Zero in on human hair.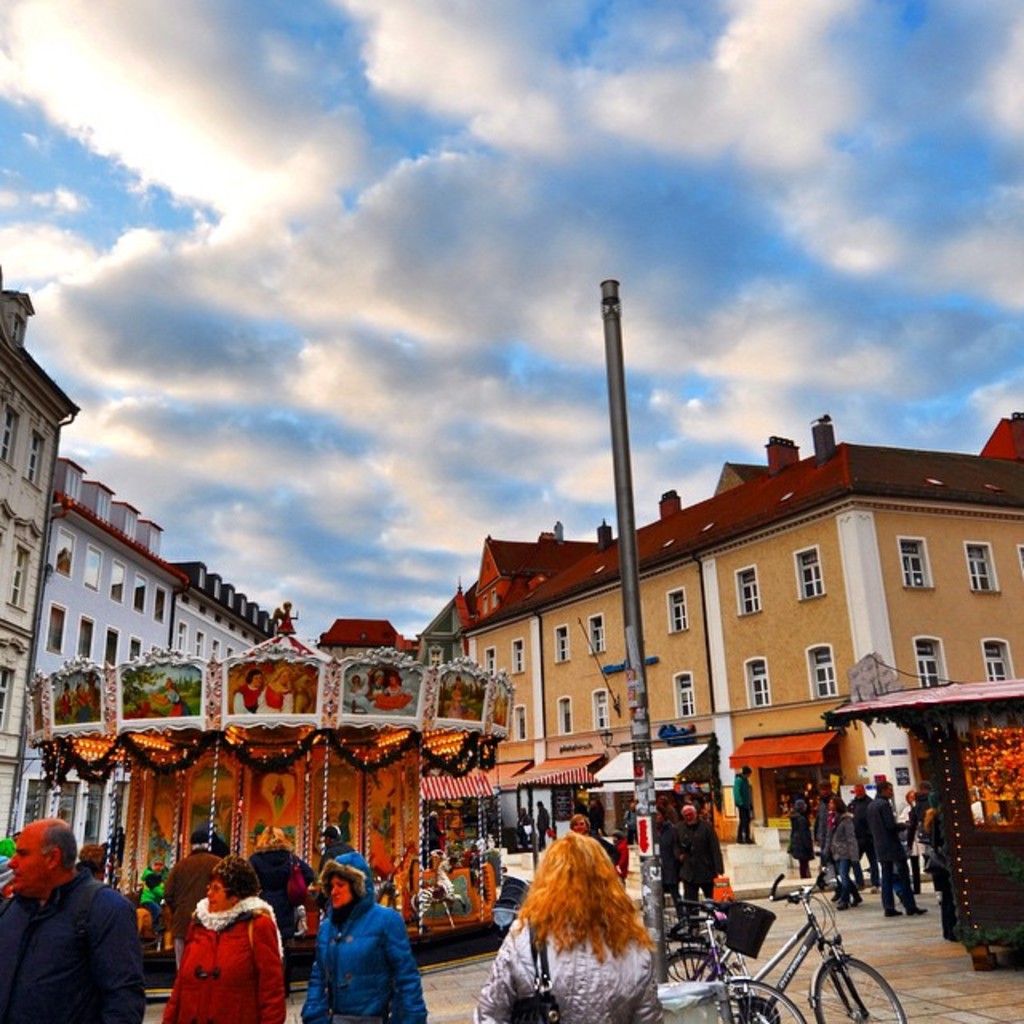
Zeroed in: box=[214, 859, 264, 902].
